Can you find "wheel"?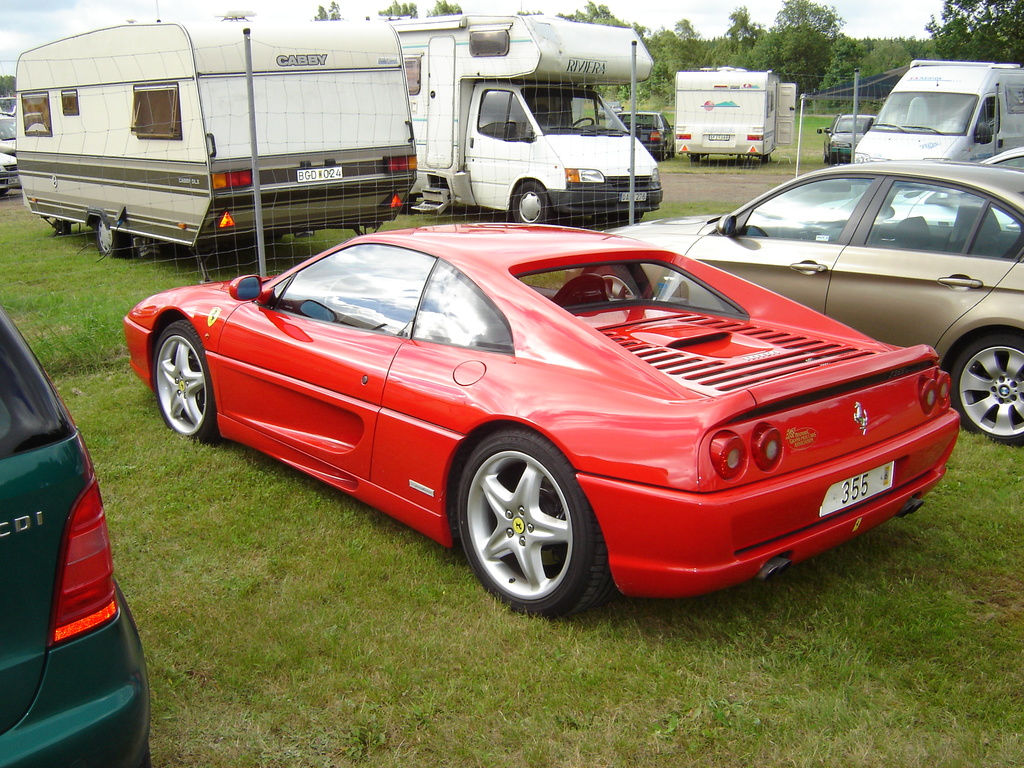
Yes, bounding box: {"x1": 826, "y1": 154, "x2": 834, "y2": 162}.
